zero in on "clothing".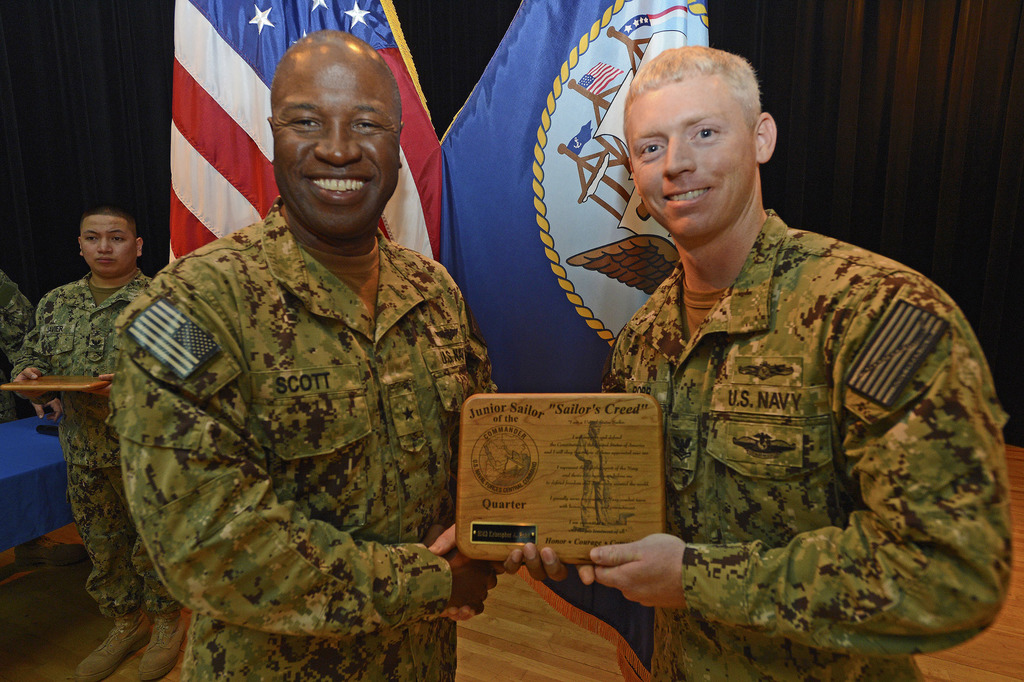
Zeroed in: [73,137,503,654].
